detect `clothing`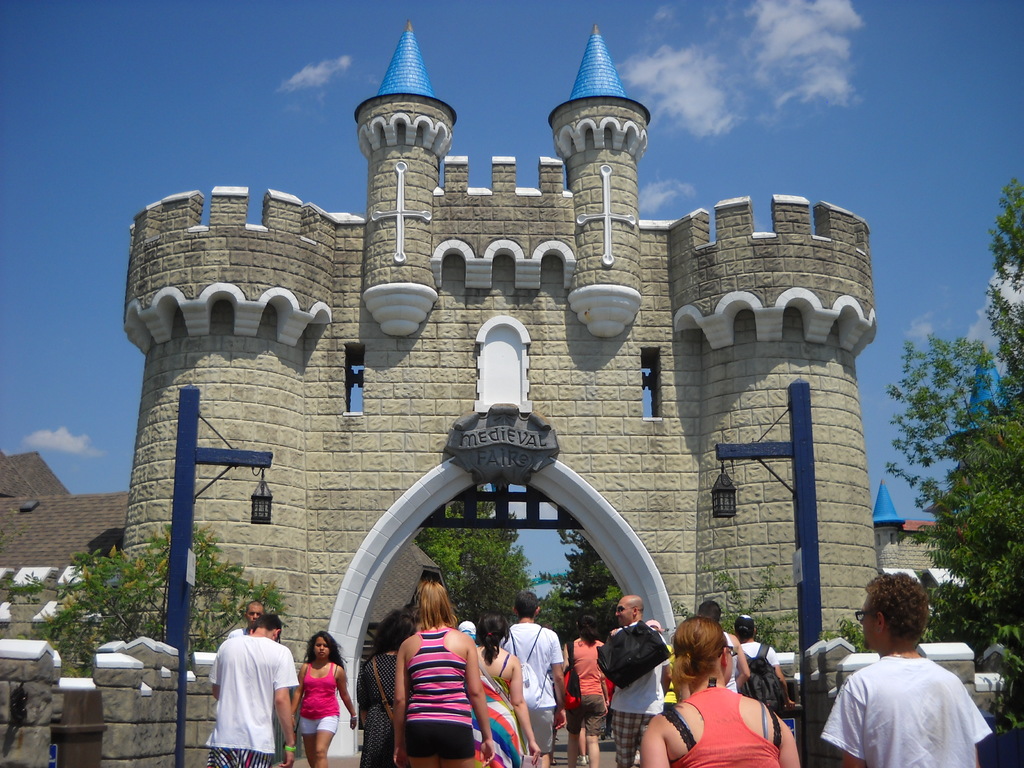
Rect(577, 644, 614, 732)
